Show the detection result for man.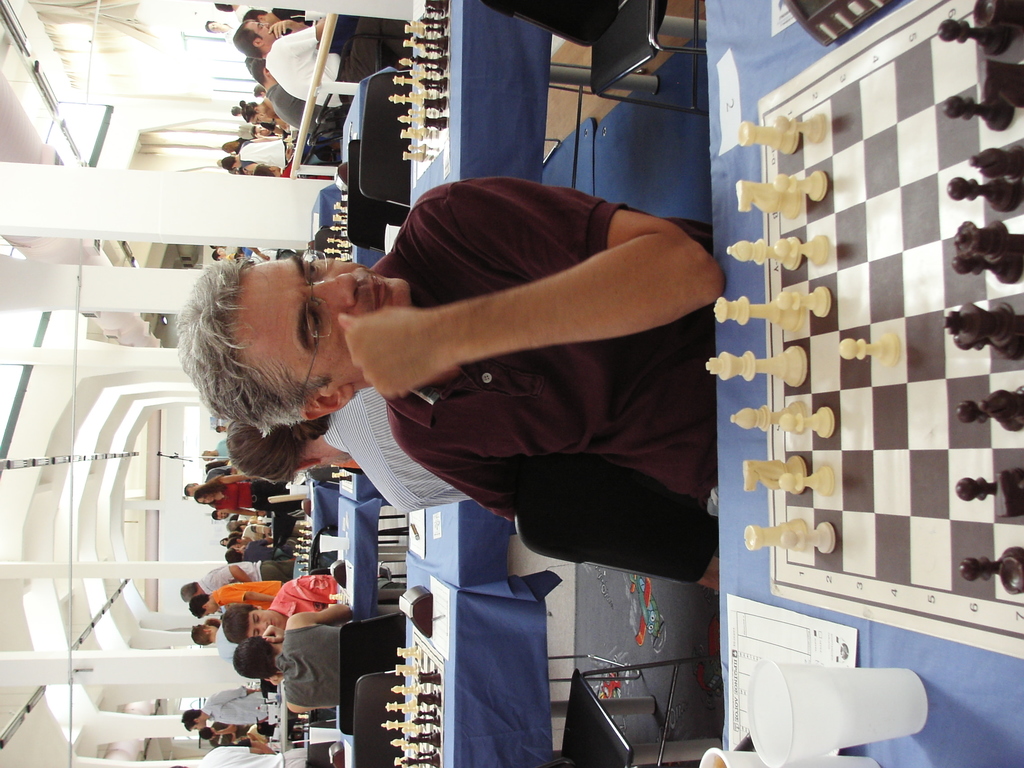
l=234, t=20, r=412, b=110.
